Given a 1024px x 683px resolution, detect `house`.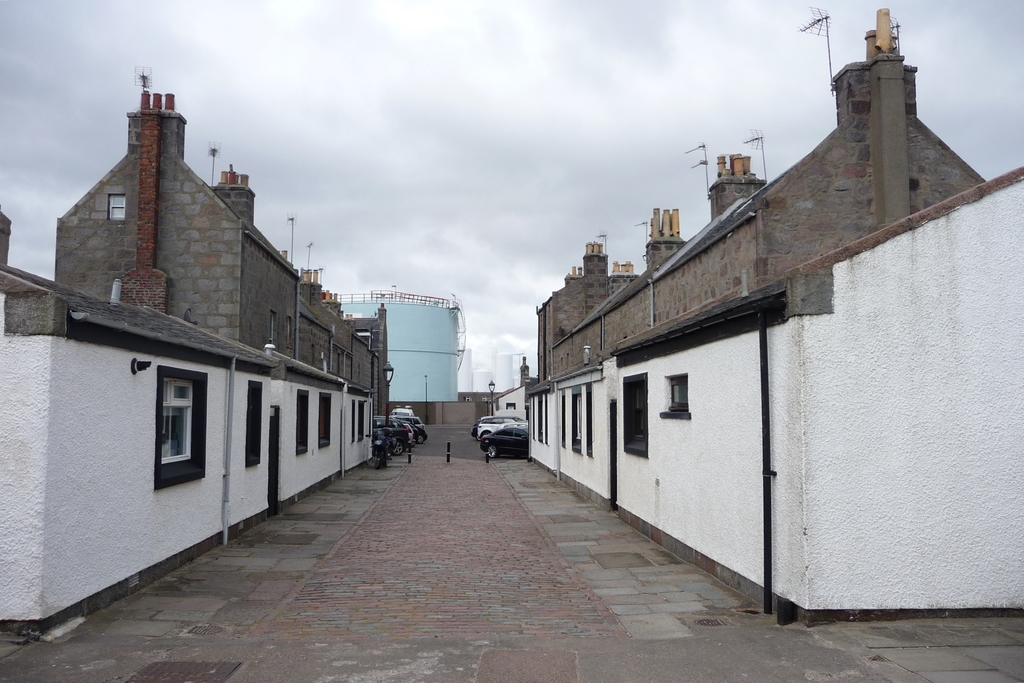
[left=0, top=206, right=280, bottom=639].
